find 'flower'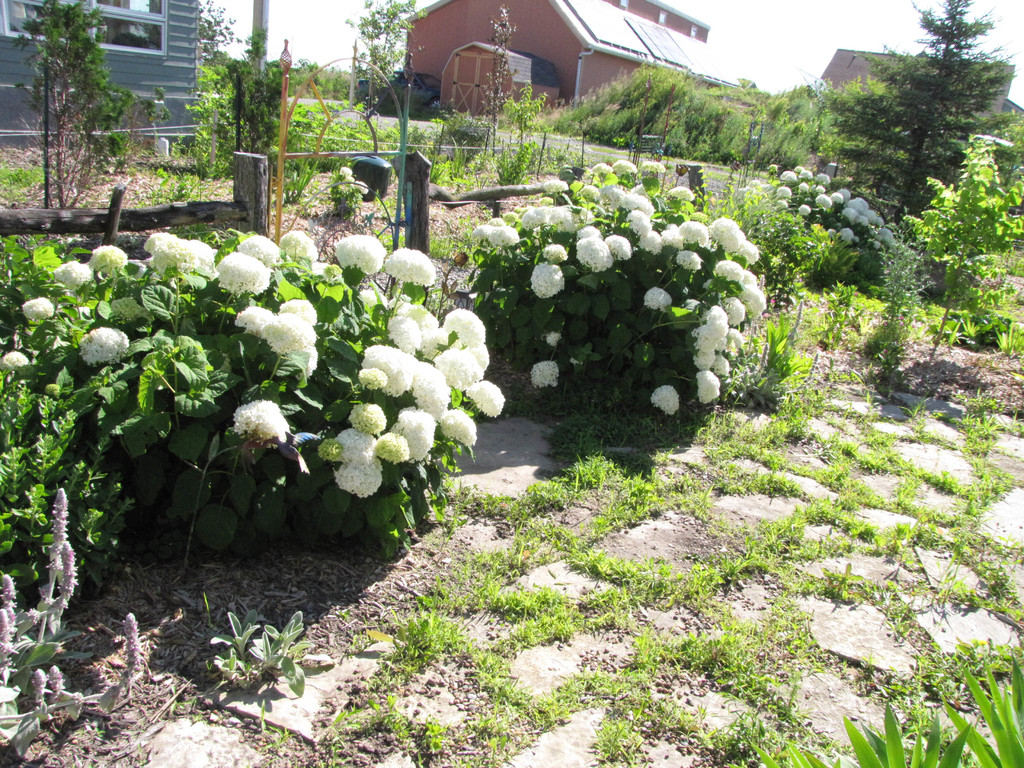
<region>0, 346, 35, 374</region>
